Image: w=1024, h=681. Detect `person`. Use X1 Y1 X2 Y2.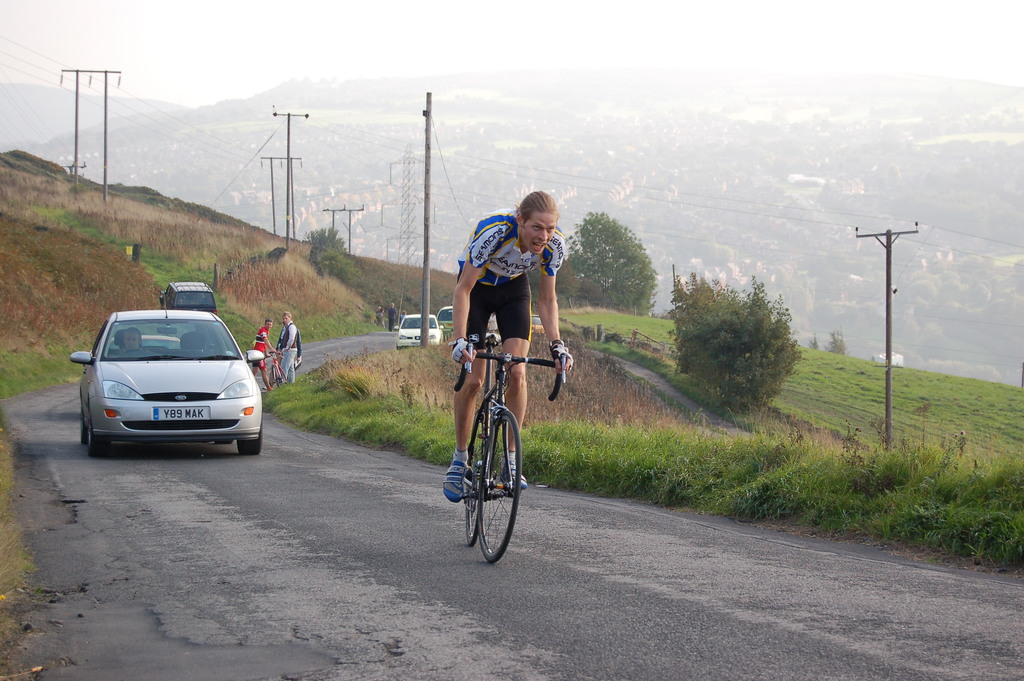
396 306 406 322.
